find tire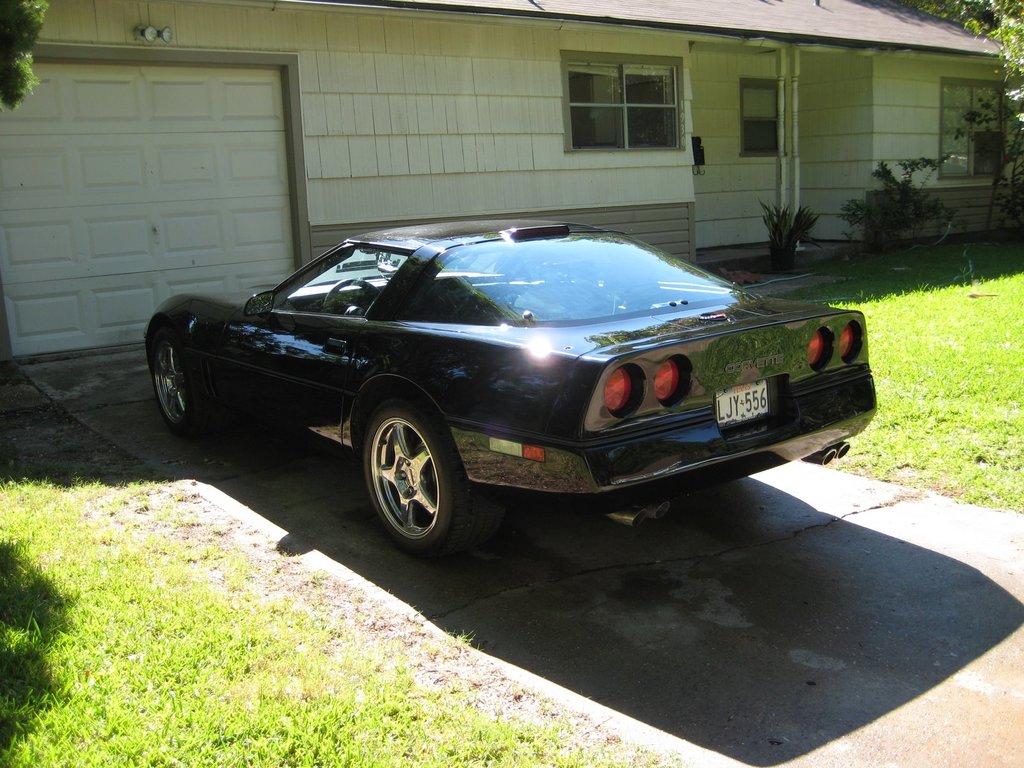
<bbox>150, 337, 211, 429</bbox>
